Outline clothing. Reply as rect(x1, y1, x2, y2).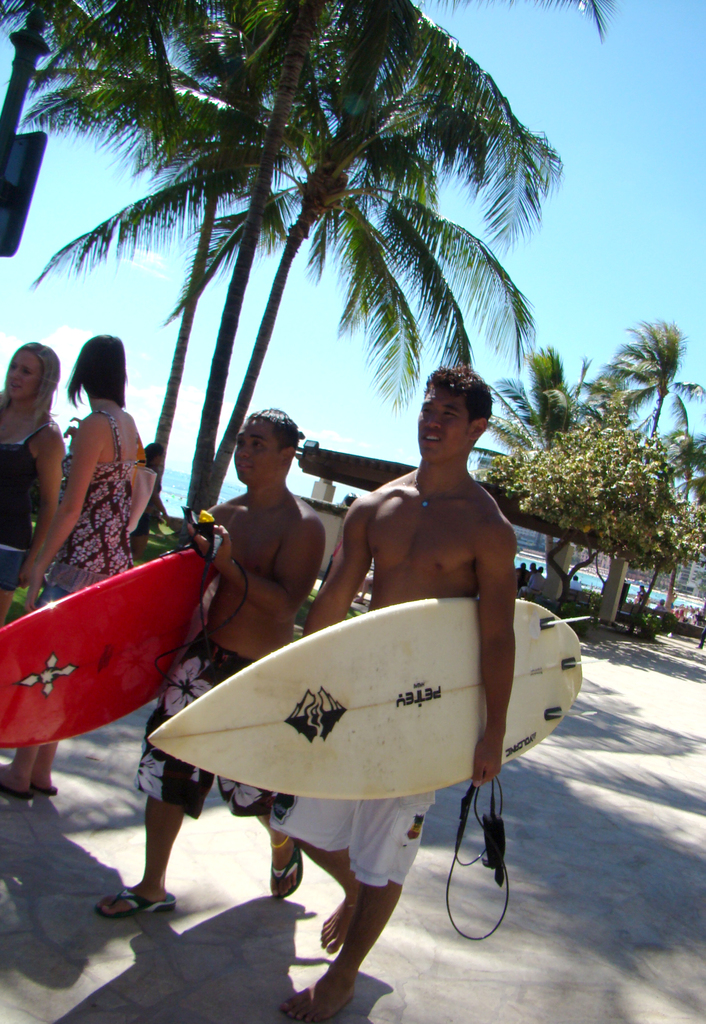
rect(270, 790, 434, 888).
